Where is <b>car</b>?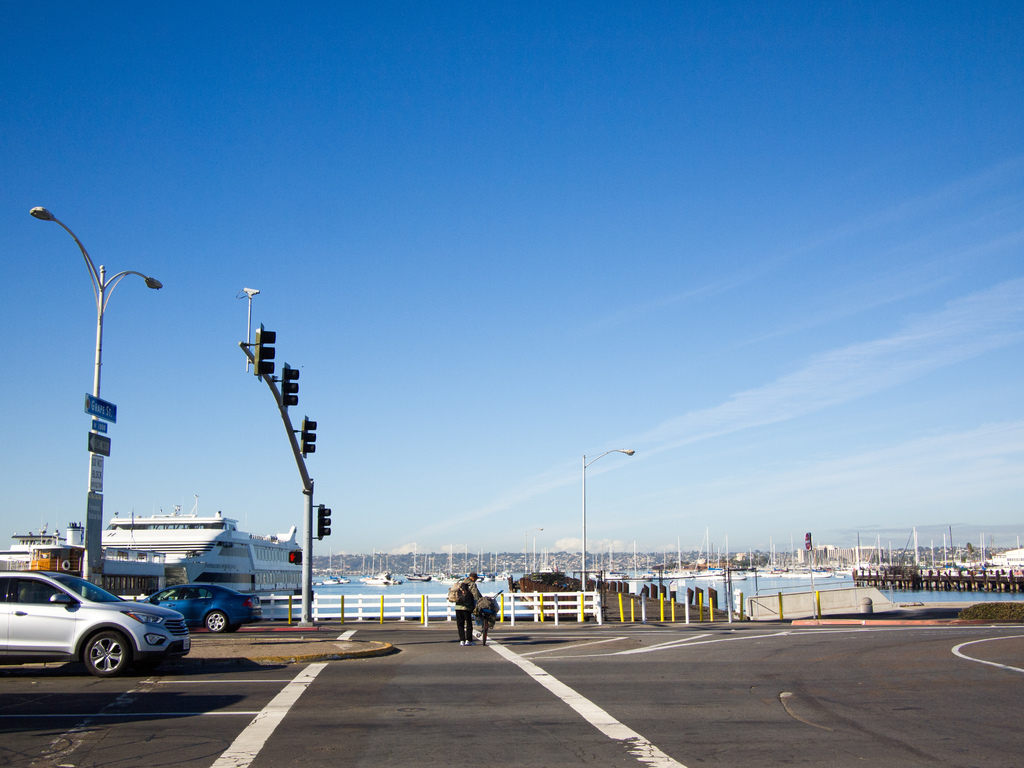
rect(154, 575, 260, 631).
